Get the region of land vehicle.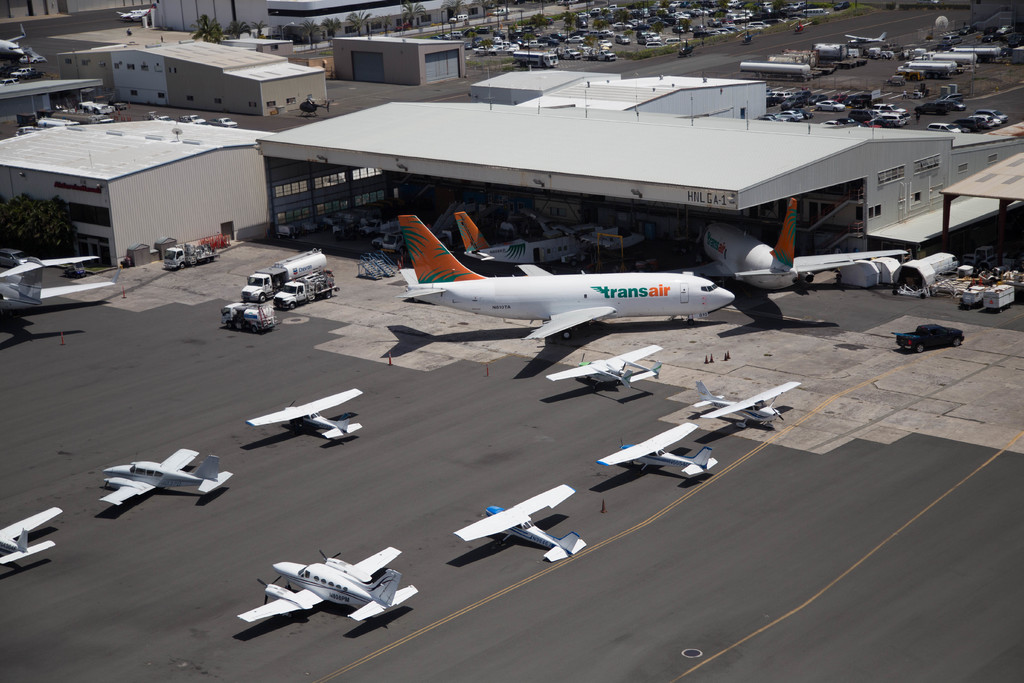
box(0, 244, 28, 270).
